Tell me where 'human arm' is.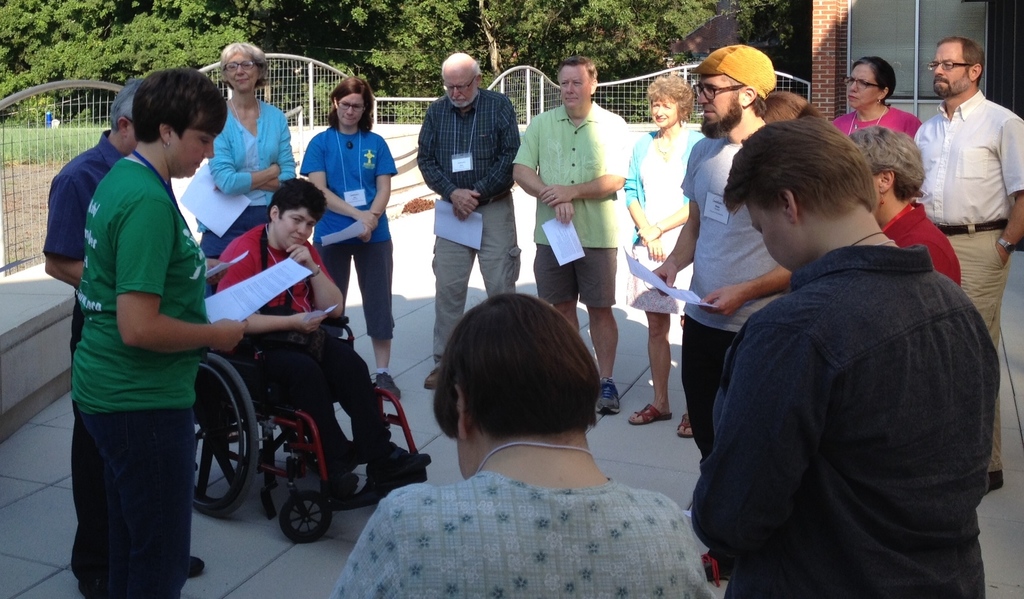
'human arm' is at 113 186 250 349.
